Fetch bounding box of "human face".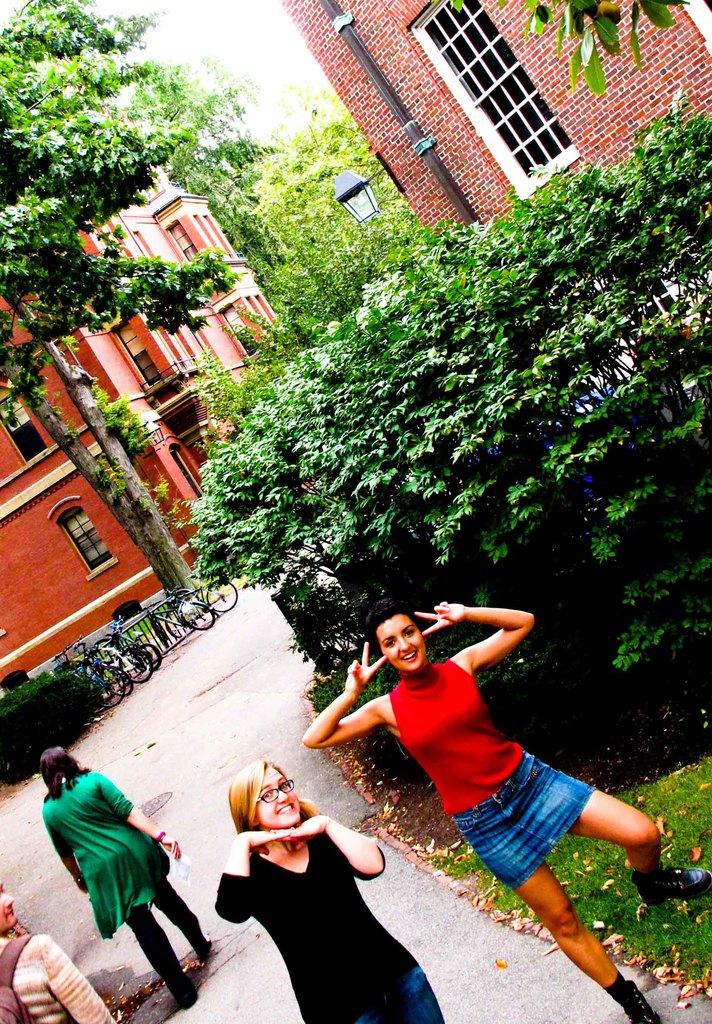
Bbox: <bbox>0, 886, 15, 937</bbox>.
